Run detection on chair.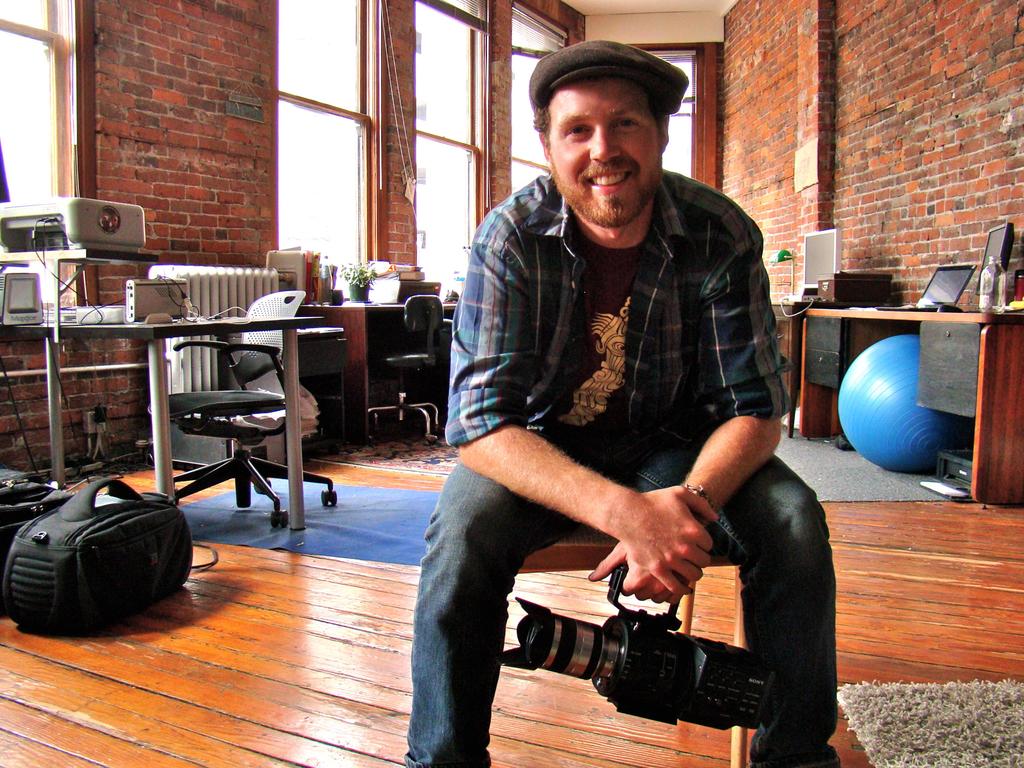
Result: [173, 291, 339, 524].
